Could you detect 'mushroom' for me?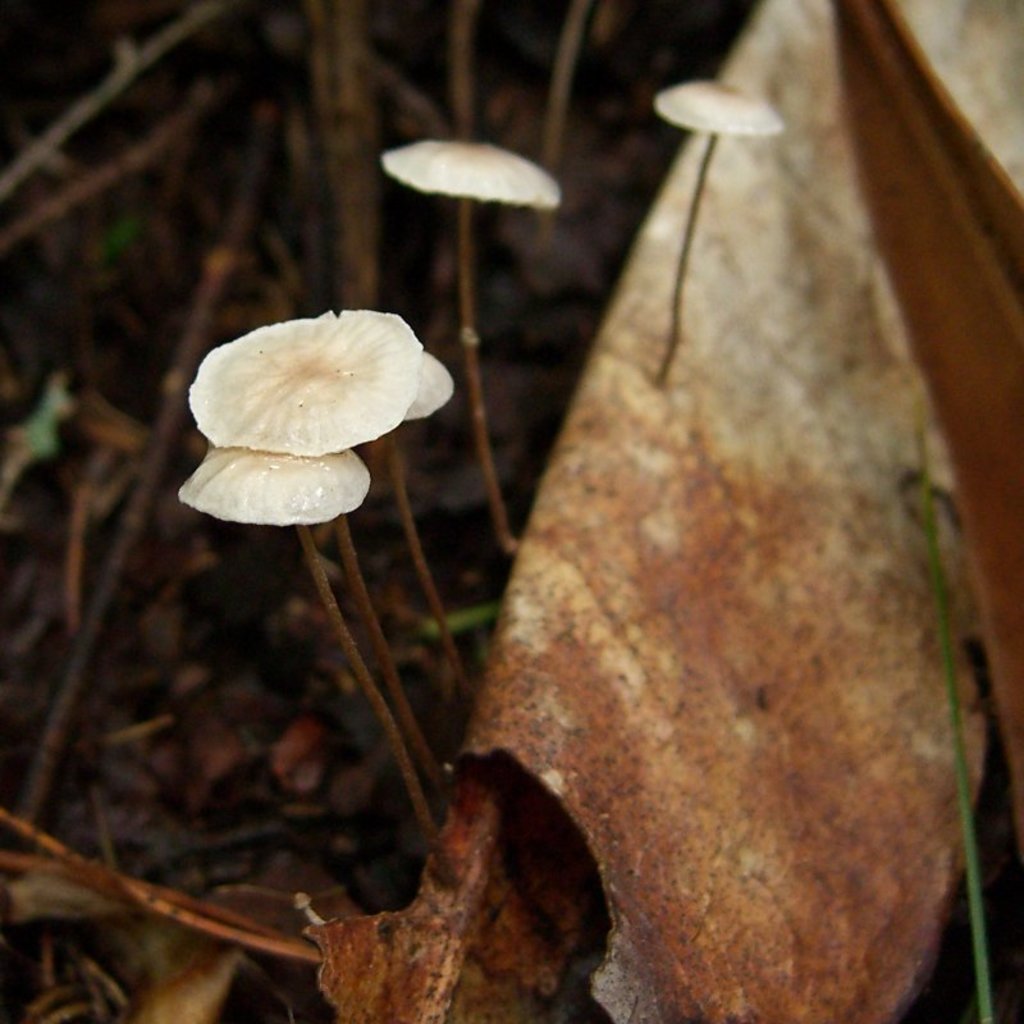
Detection result: (174, 445, 436, 836).
